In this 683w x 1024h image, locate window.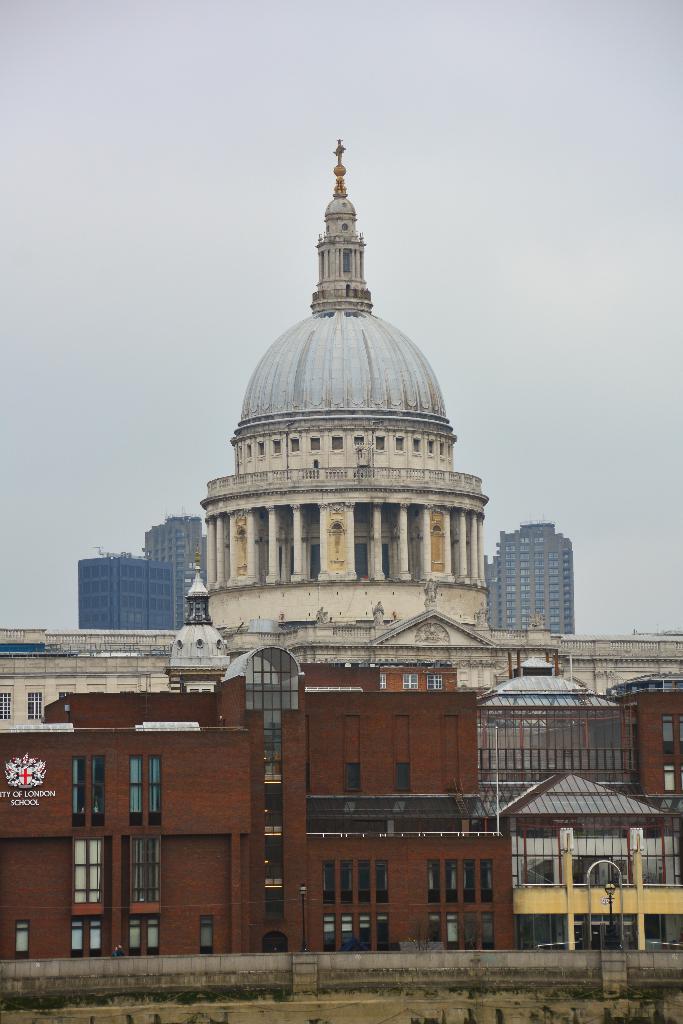
Bounding box: <region>65, 758, 106, 823</region>.
